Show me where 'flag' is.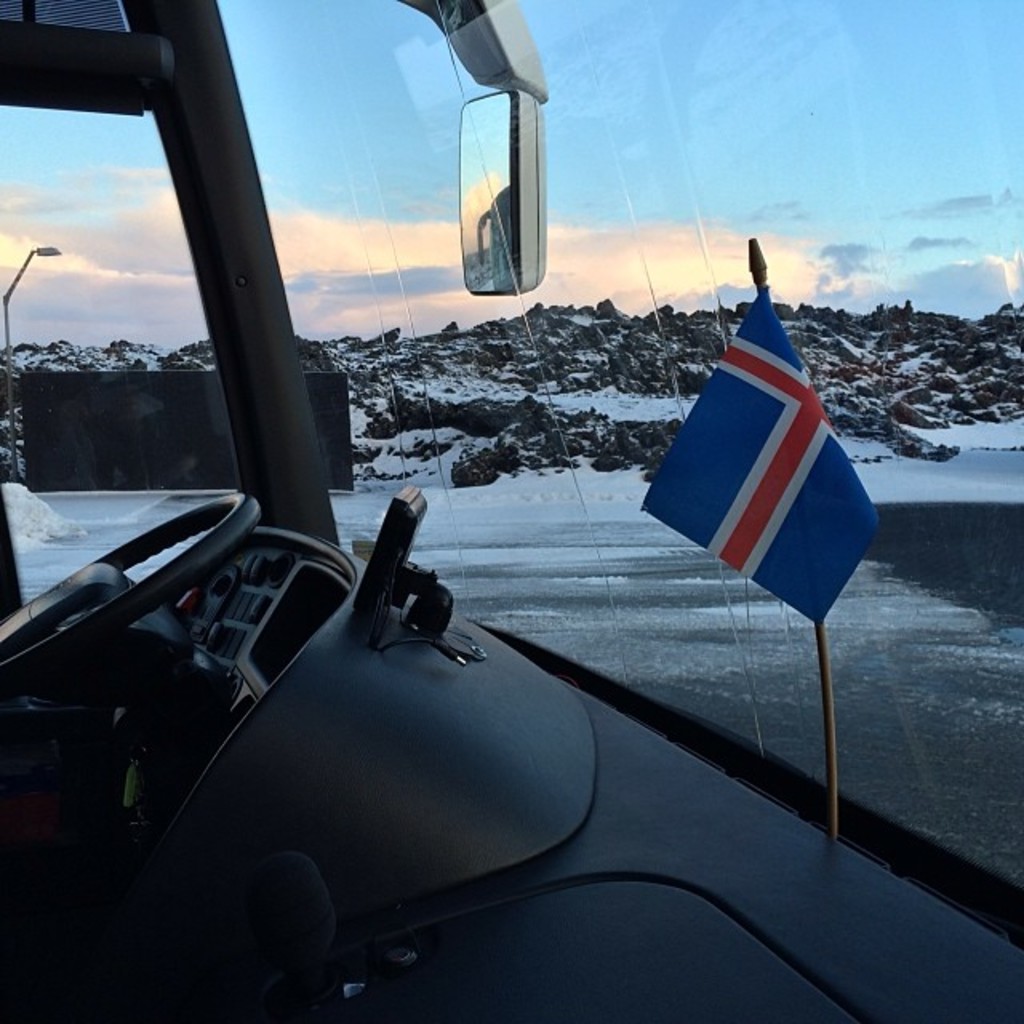
'flag' is at [x1=661, y1=253, x2=846, y2=634].
